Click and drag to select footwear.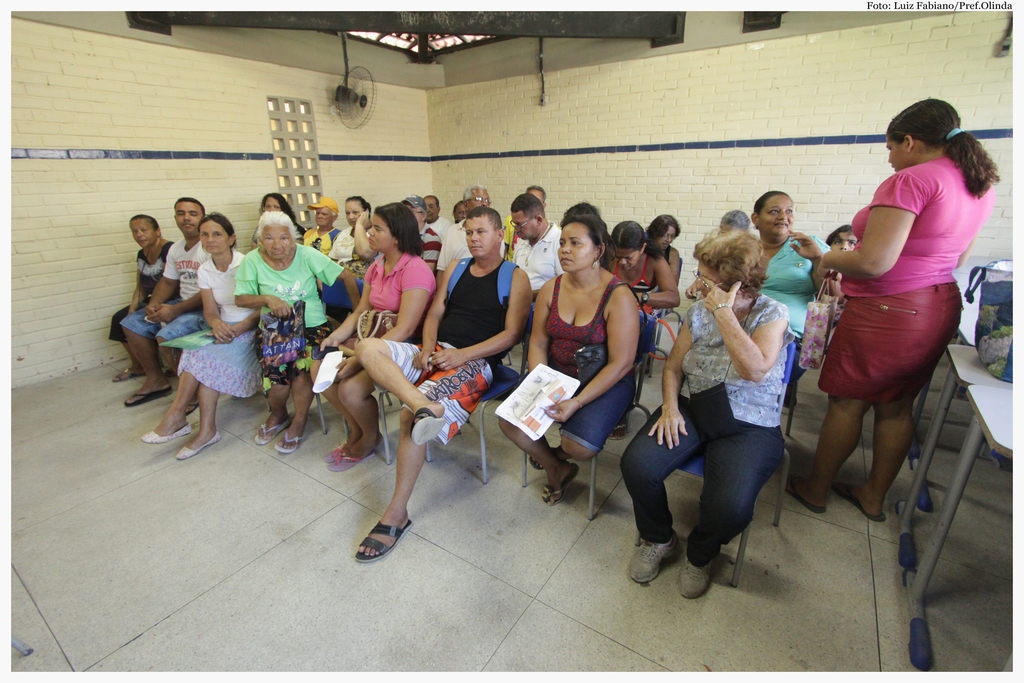
Selection: crop(780, 469, 826, 516).
